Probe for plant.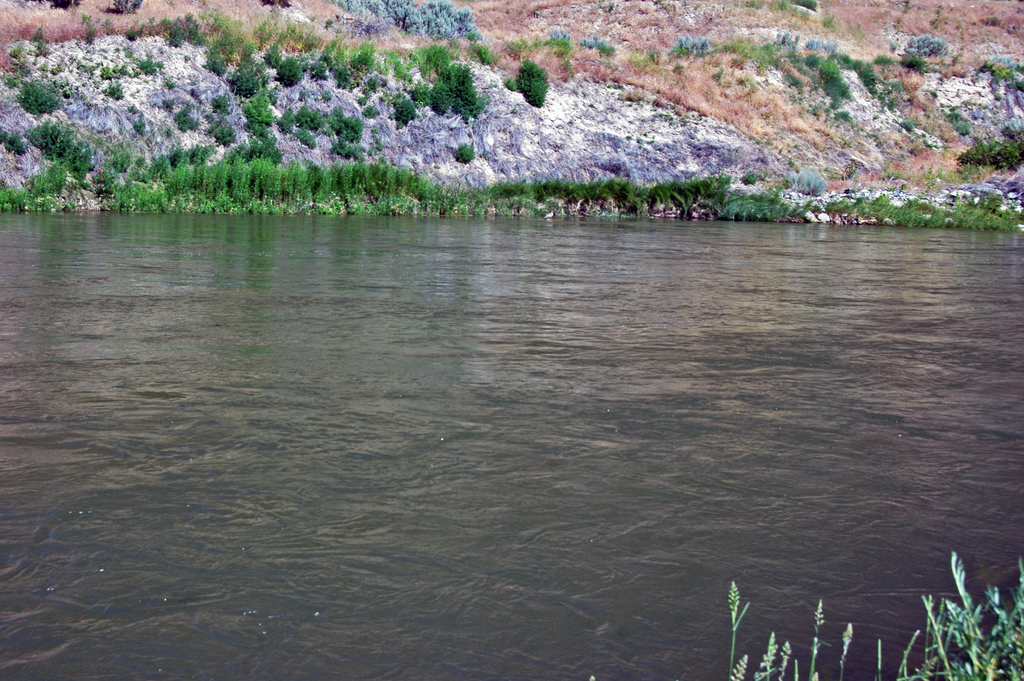
Probe result: 277,54,303,88.
